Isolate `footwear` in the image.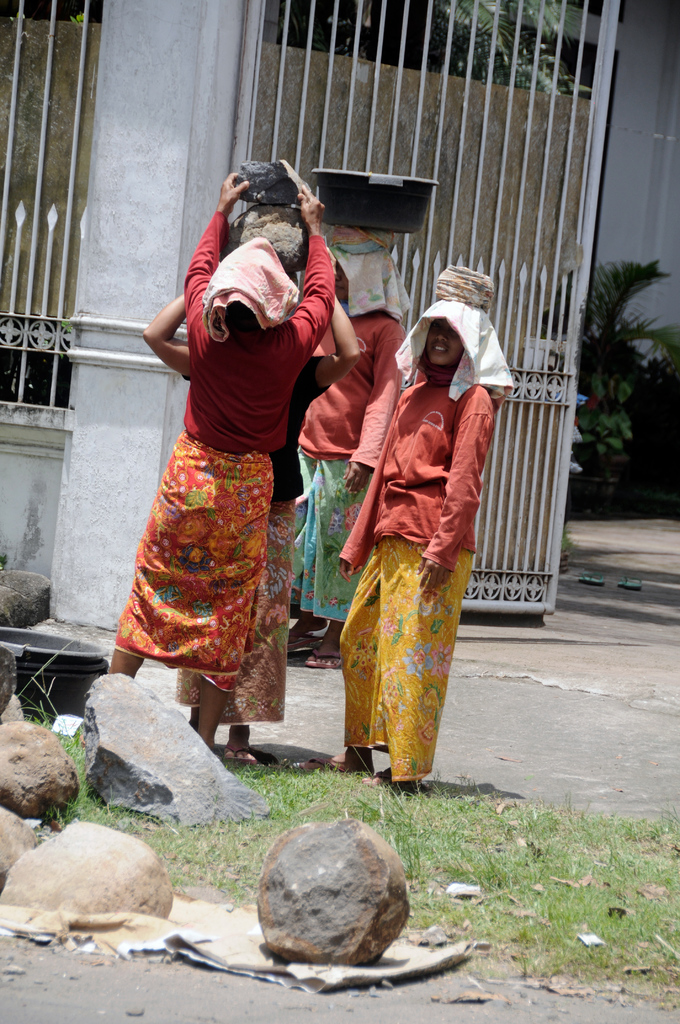
Isolated region: rect(305, 653, 347, 669).
